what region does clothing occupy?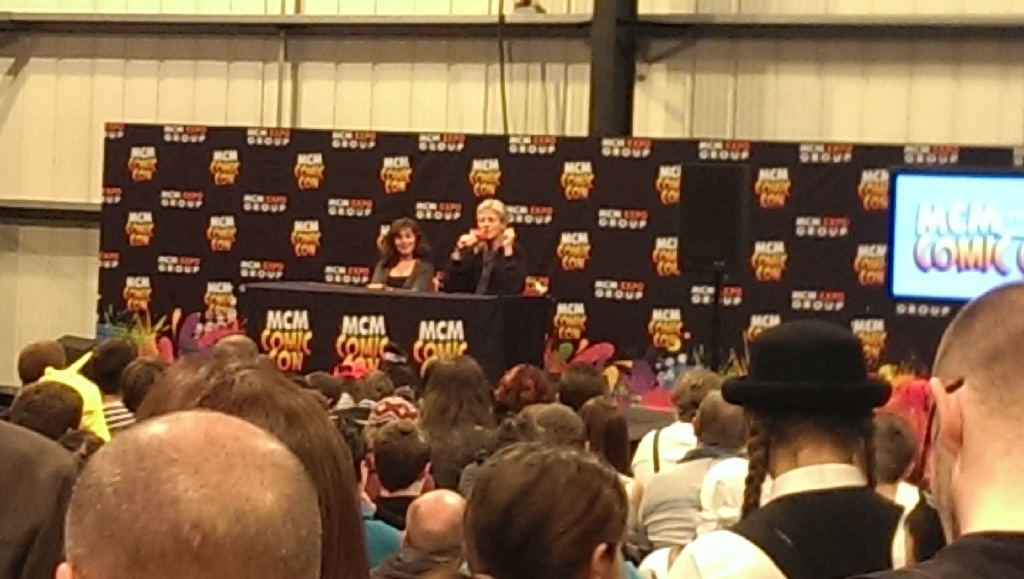
(369,493,420,536).
